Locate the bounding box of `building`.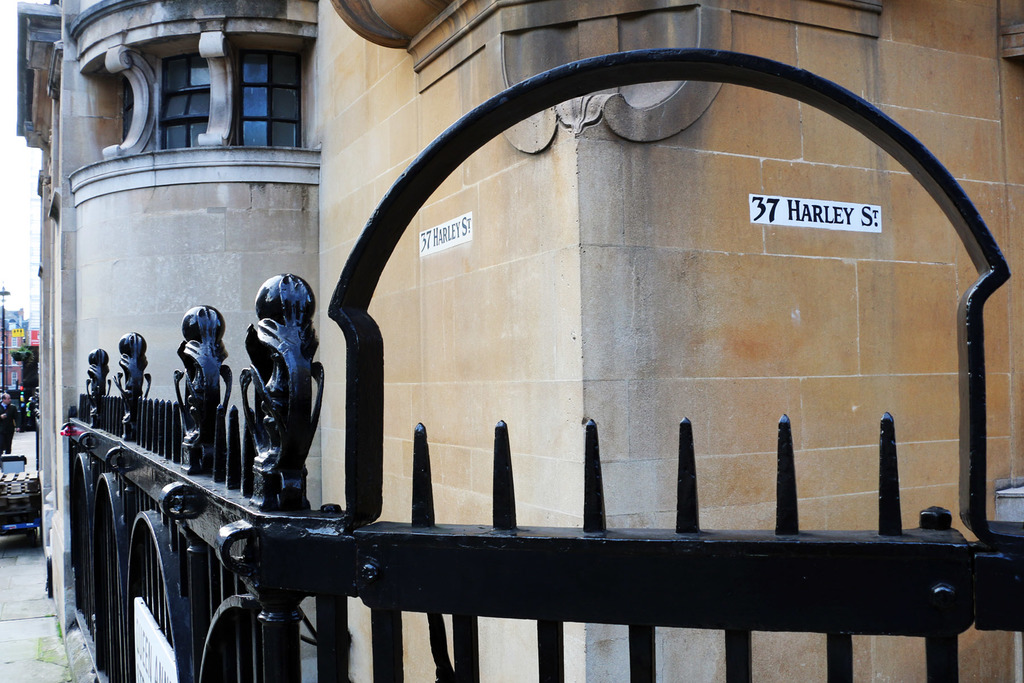
Bounding box: region(17, 0, 1023, 682).
